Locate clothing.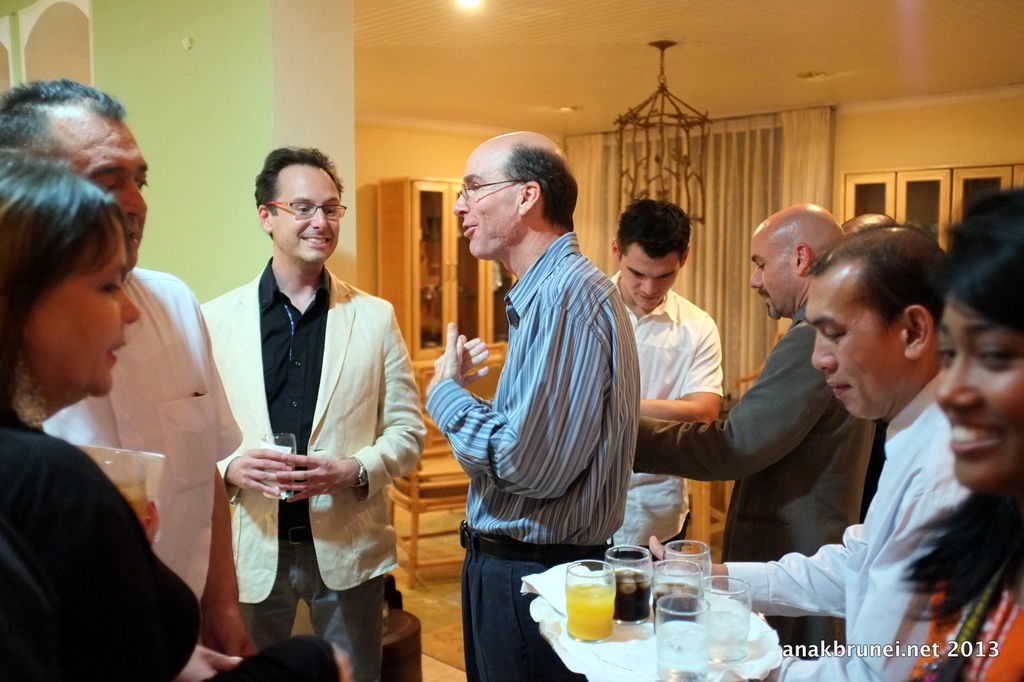
Bounding box: 886/493/1023/681.
